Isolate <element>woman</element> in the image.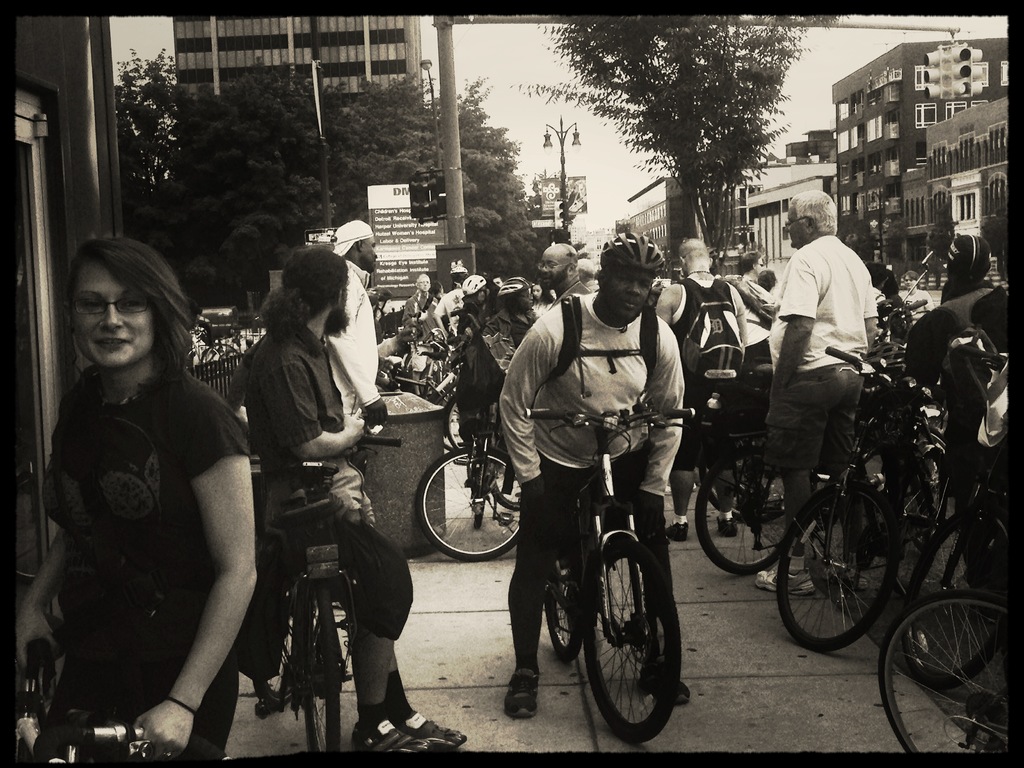
Isolated region: [22,209,258,757].
